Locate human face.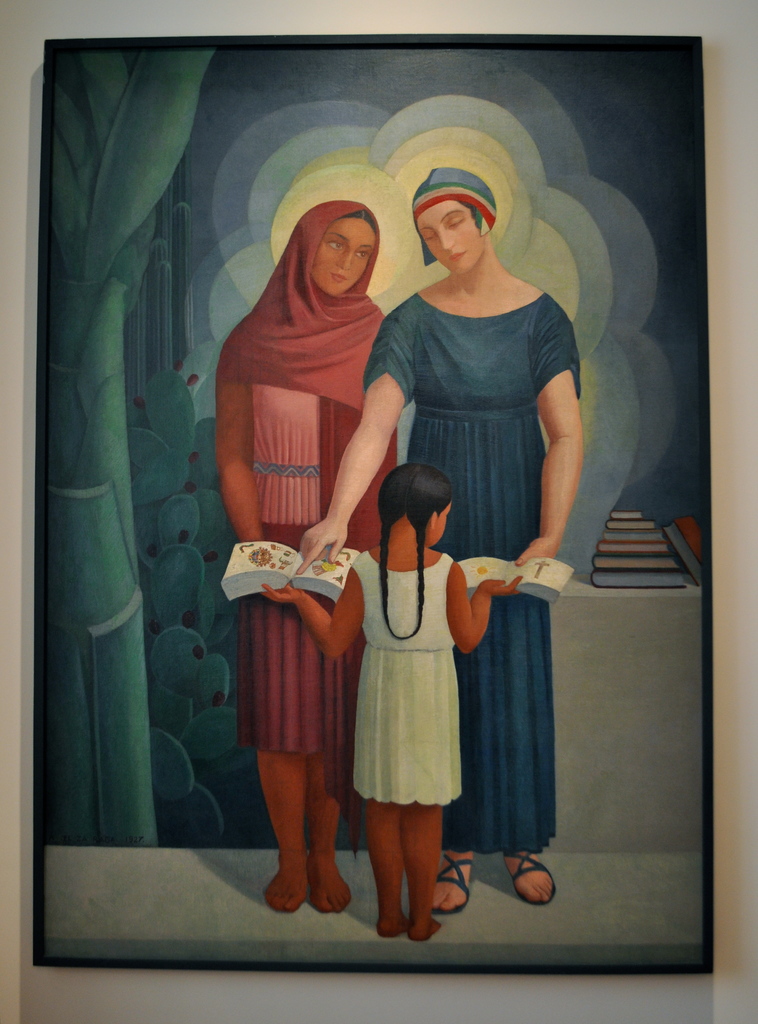
Bounding box: bbox=(417, 196, 489, 275).
